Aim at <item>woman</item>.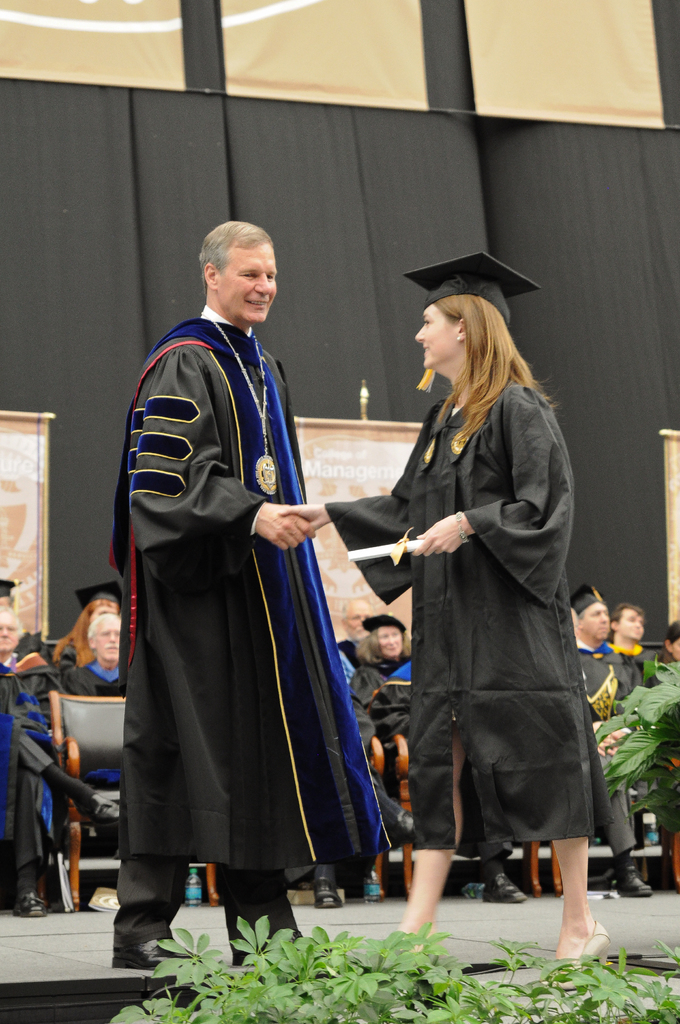
Aimed at 352 607 425 712.
